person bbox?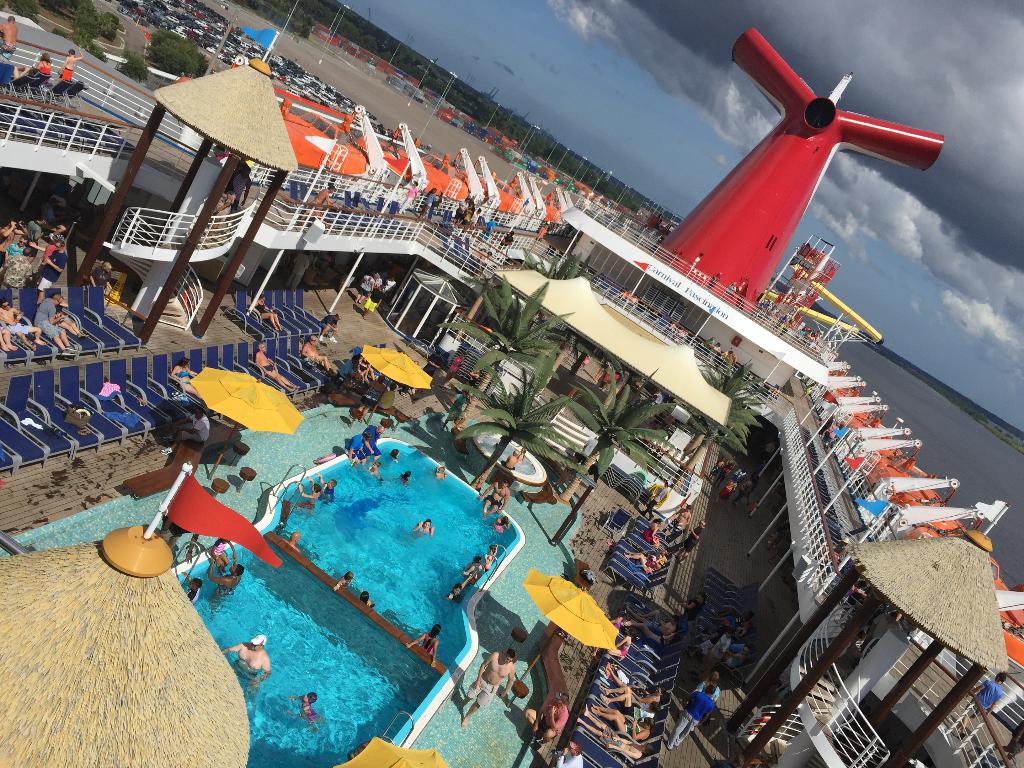
<bbox>255, 342, 303, 397</bbox>
